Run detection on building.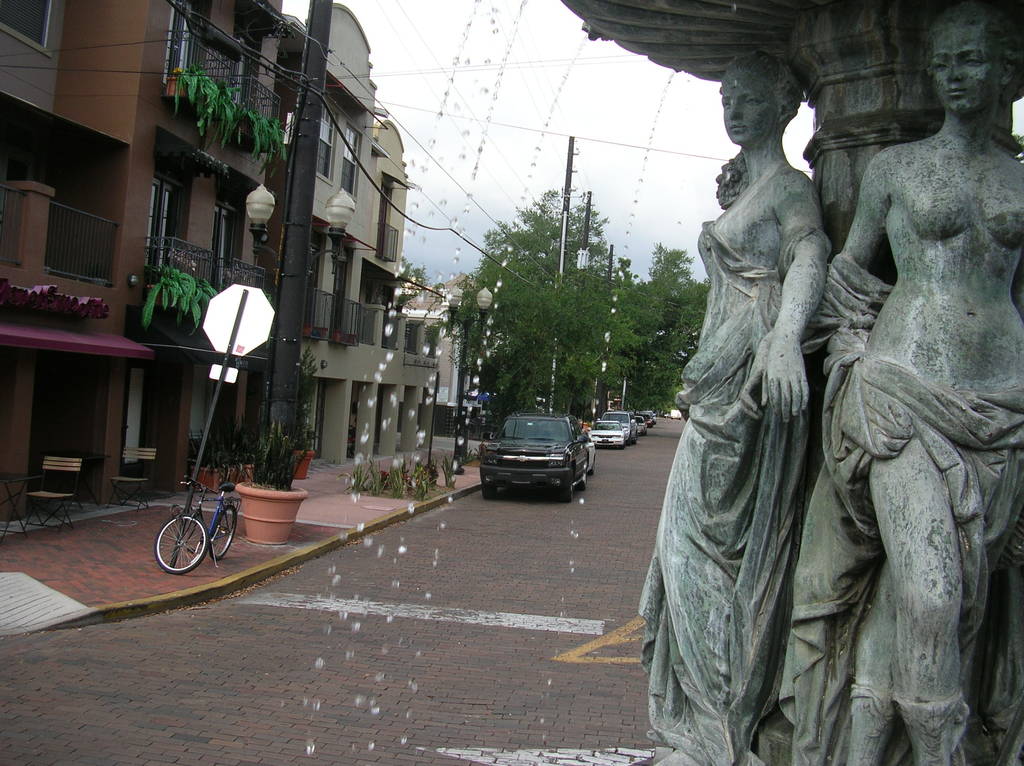
Result: x1=0, y1=0, x2=300, y2=529.
